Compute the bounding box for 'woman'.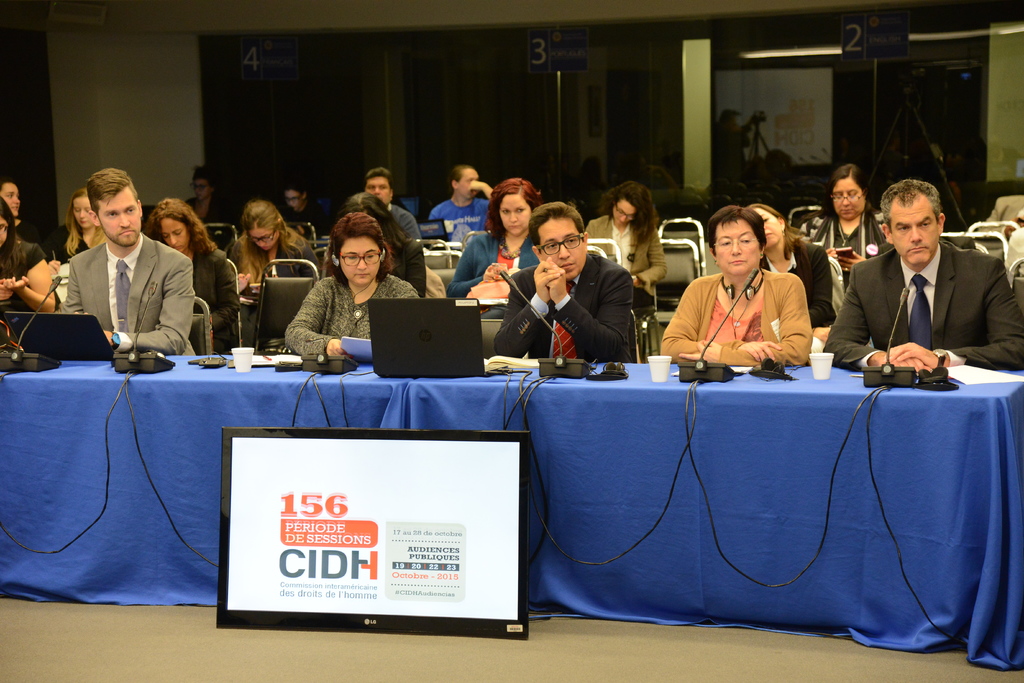
(x1=284, y1=213, x2=422, y2=363).
